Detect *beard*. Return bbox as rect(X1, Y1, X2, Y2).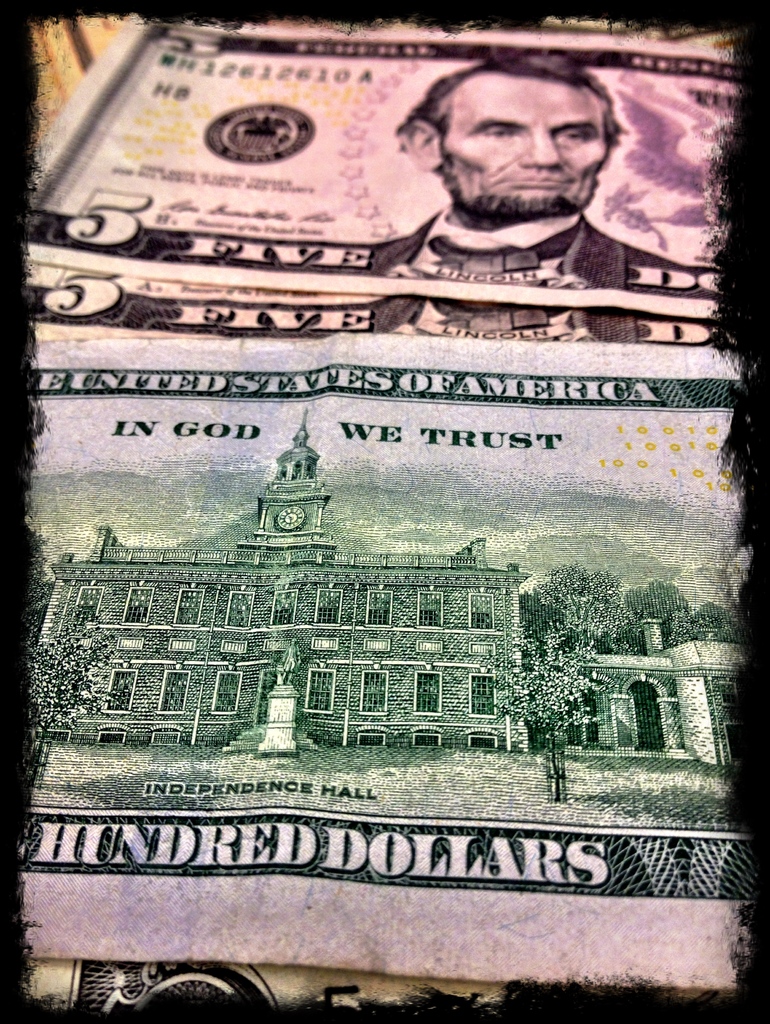
rect(432, 161, 577, 226).
